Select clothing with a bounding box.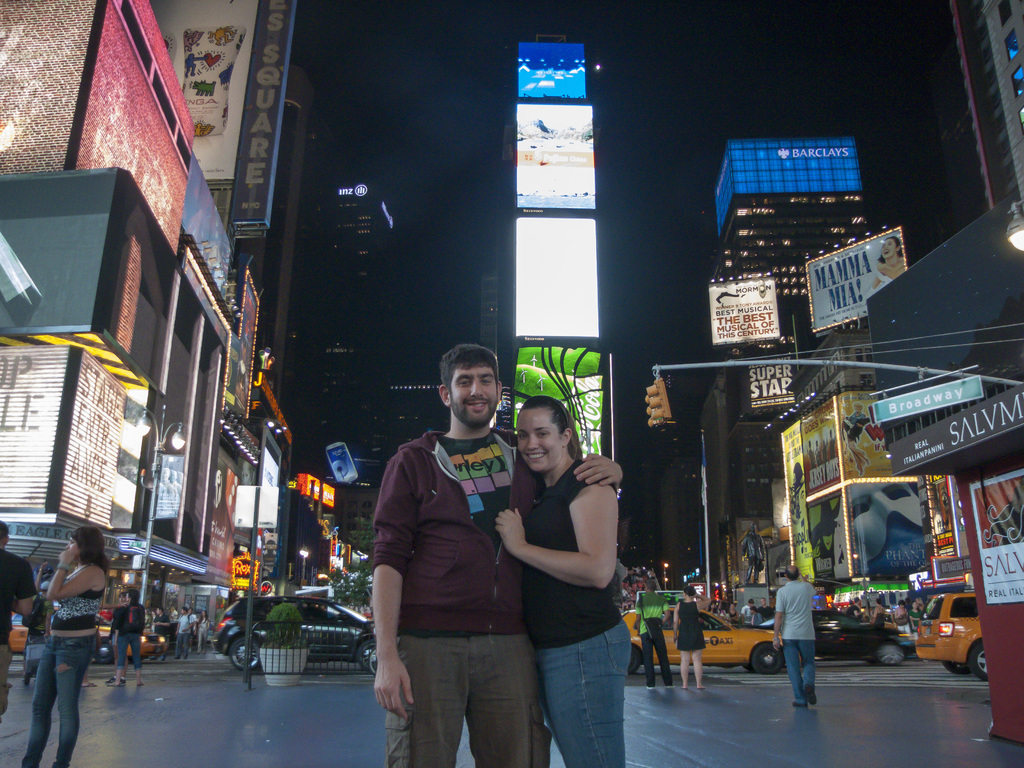
638, 617, 675, 673.
